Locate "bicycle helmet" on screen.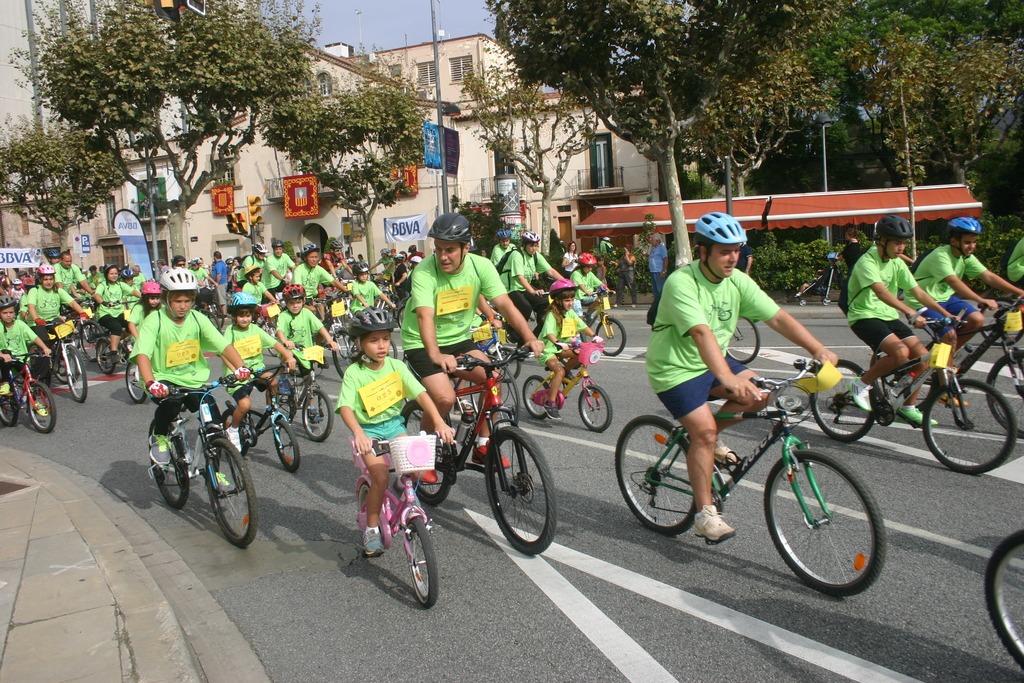
On screen at rect(35, 262, 58, 274).
